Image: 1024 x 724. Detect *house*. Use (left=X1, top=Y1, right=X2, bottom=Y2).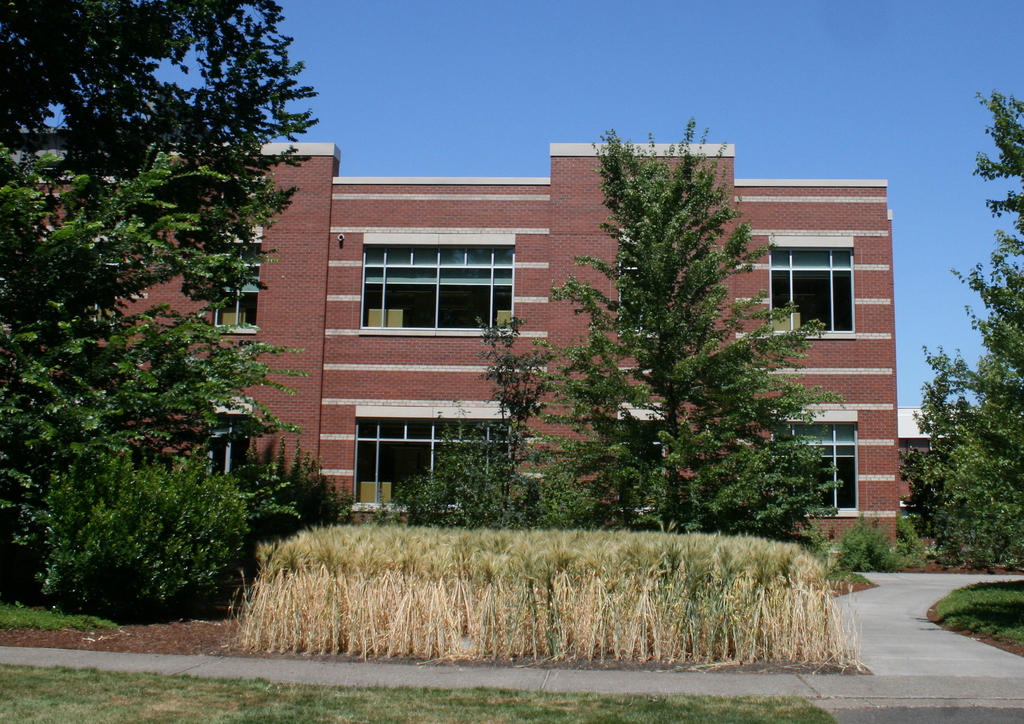
(left=89, top=140, right=899, bottom=560).
